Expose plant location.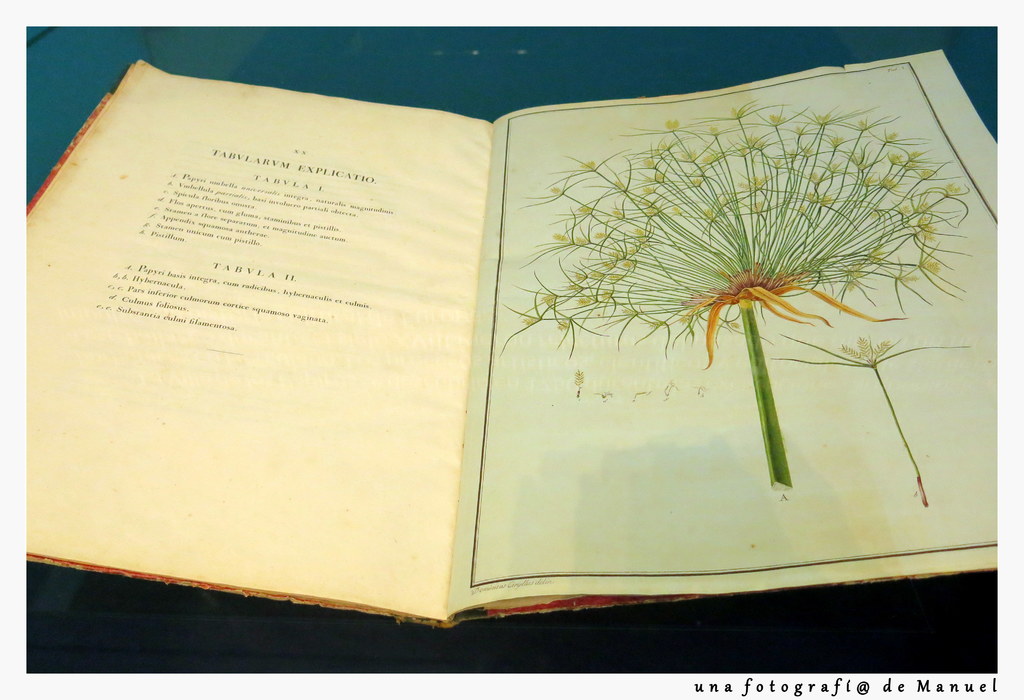
Exposed at x1=493, y1=97, x2=970, y2=484.
